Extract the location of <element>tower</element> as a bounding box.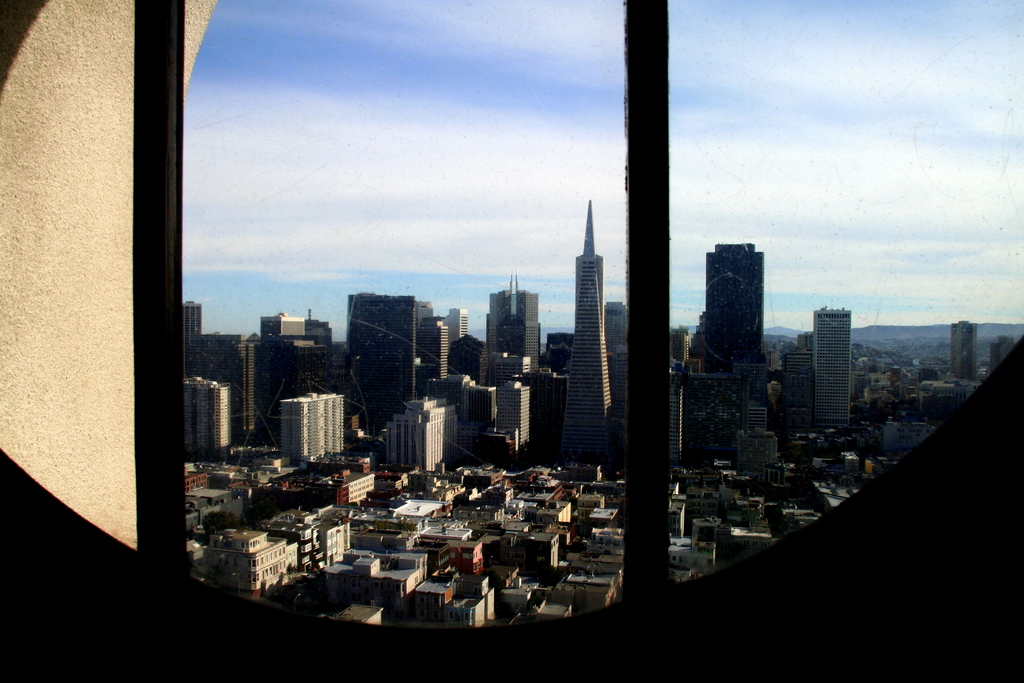
bbox=(422, 317, 444, 388).
